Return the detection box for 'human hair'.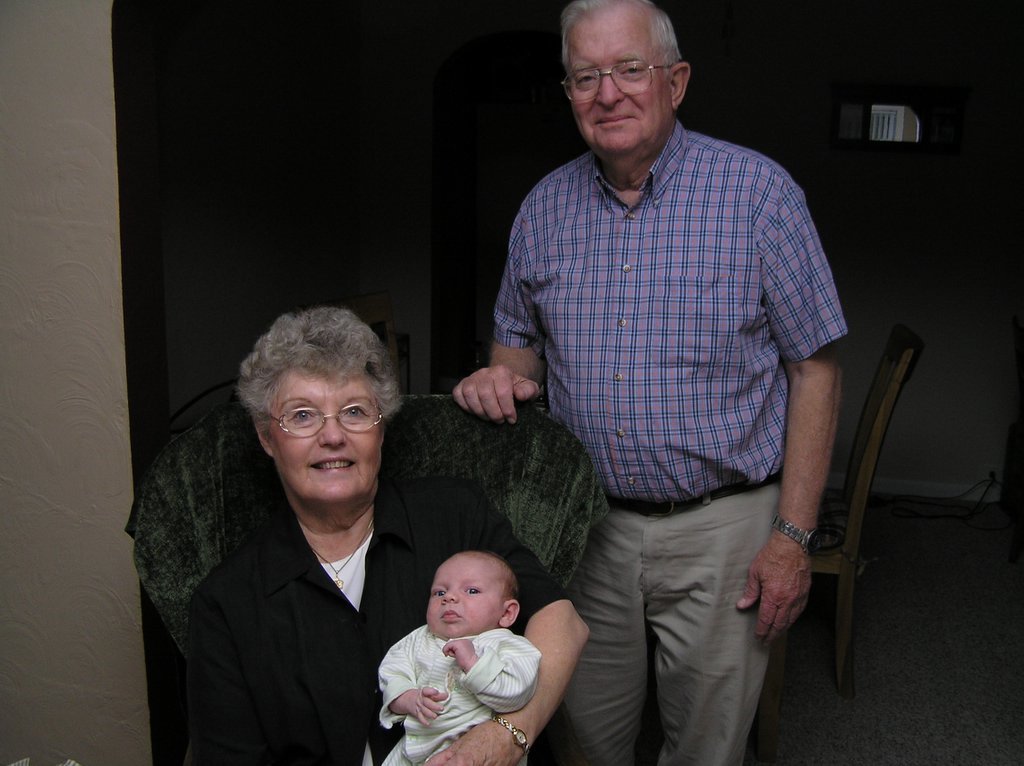
l=466, t=548, r=519, b=596.
